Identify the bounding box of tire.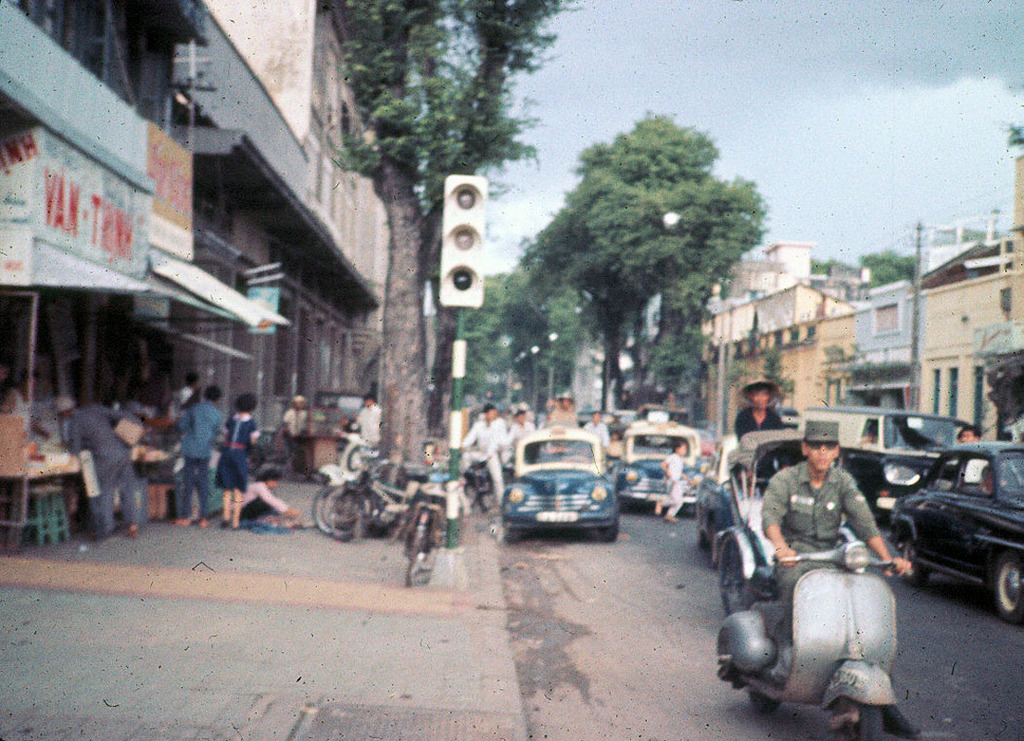
Rect(834, 705, 885, 740).
